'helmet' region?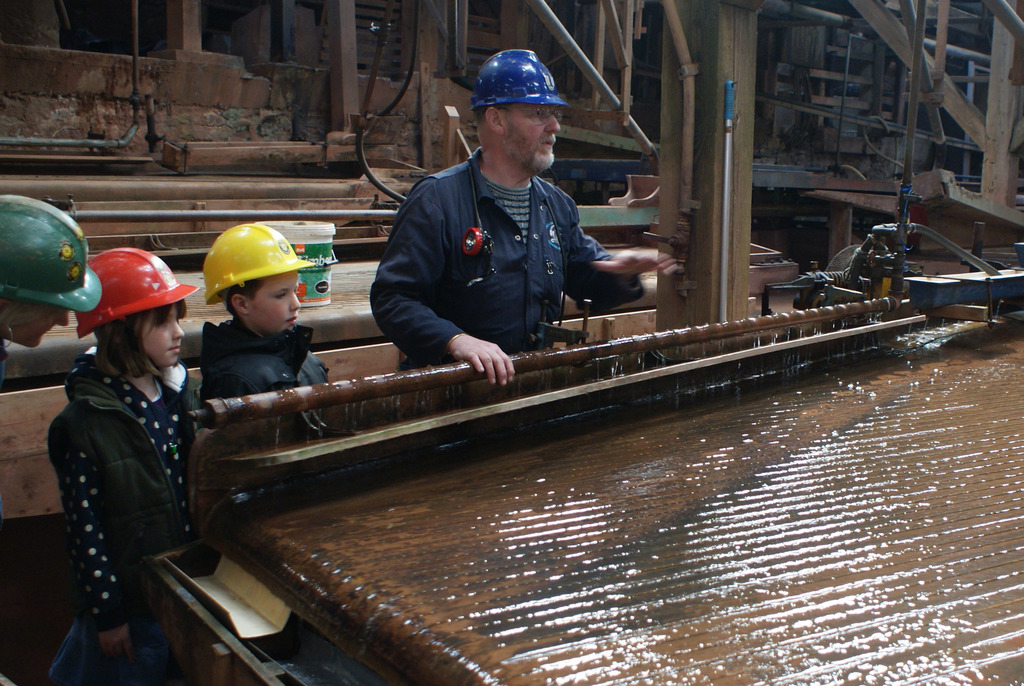
0 195 107 321
